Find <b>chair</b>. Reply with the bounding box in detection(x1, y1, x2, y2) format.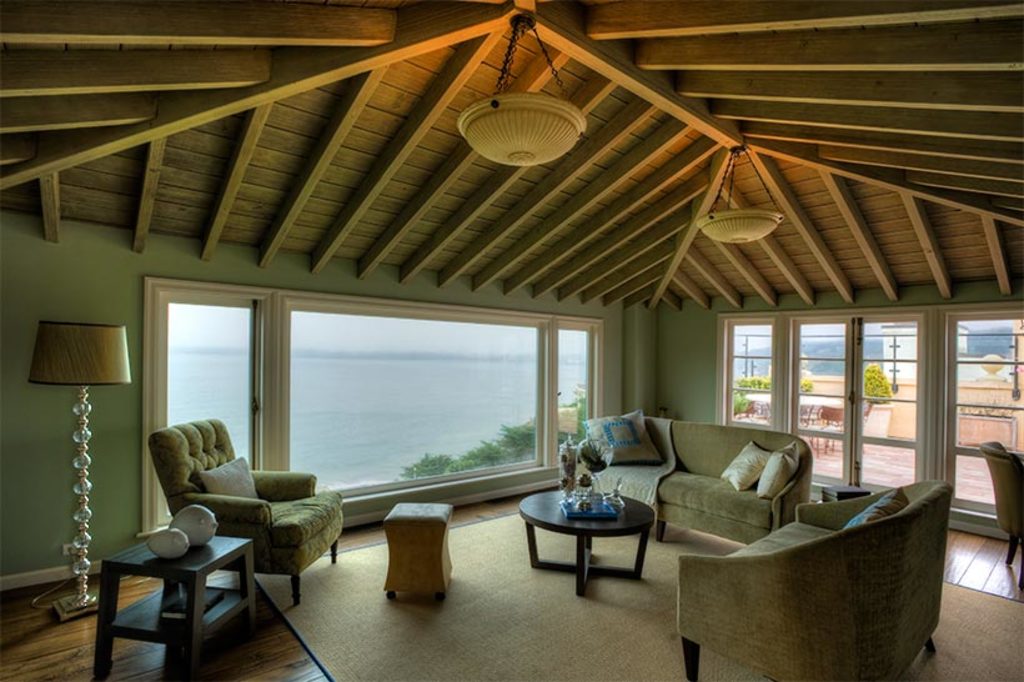
detection(979, 437, 1023, 591).
